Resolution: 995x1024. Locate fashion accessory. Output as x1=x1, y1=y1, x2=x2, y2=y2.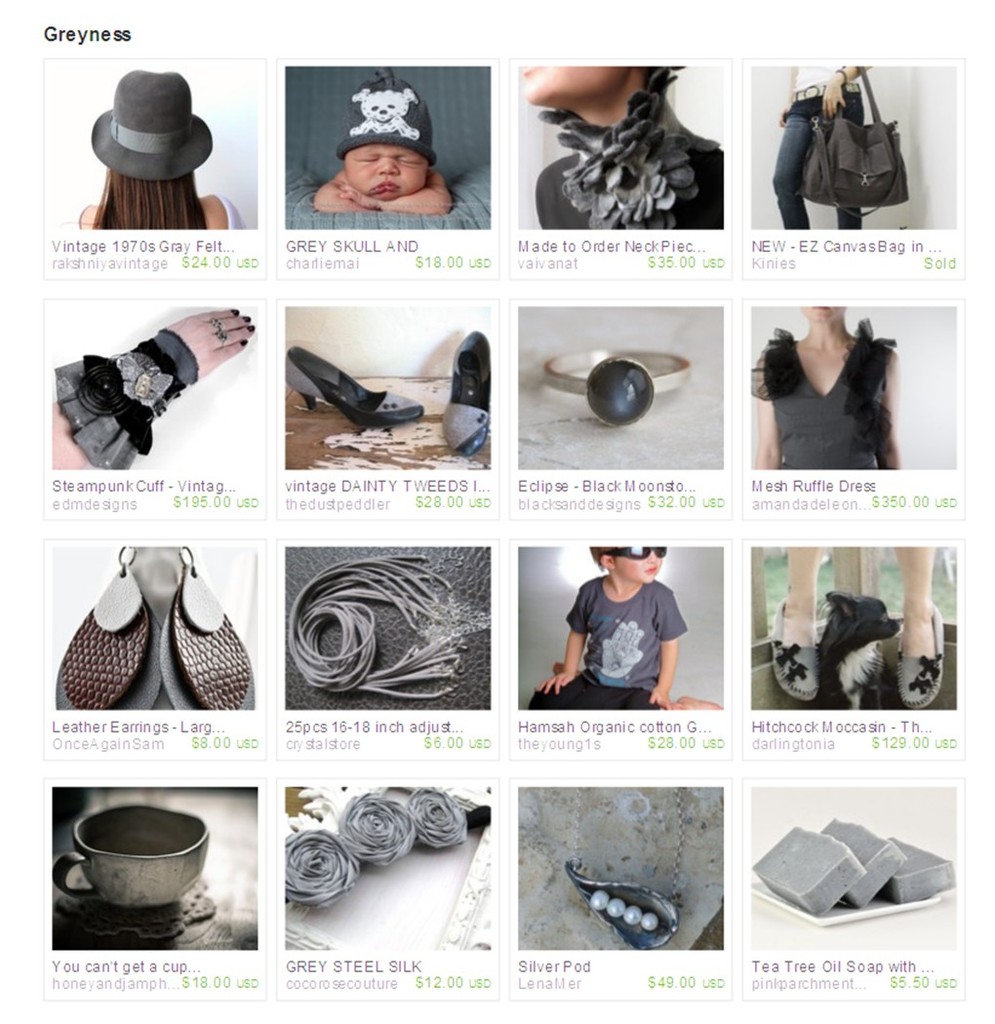
x1=160, y1=550, x2=251, y2=706.
